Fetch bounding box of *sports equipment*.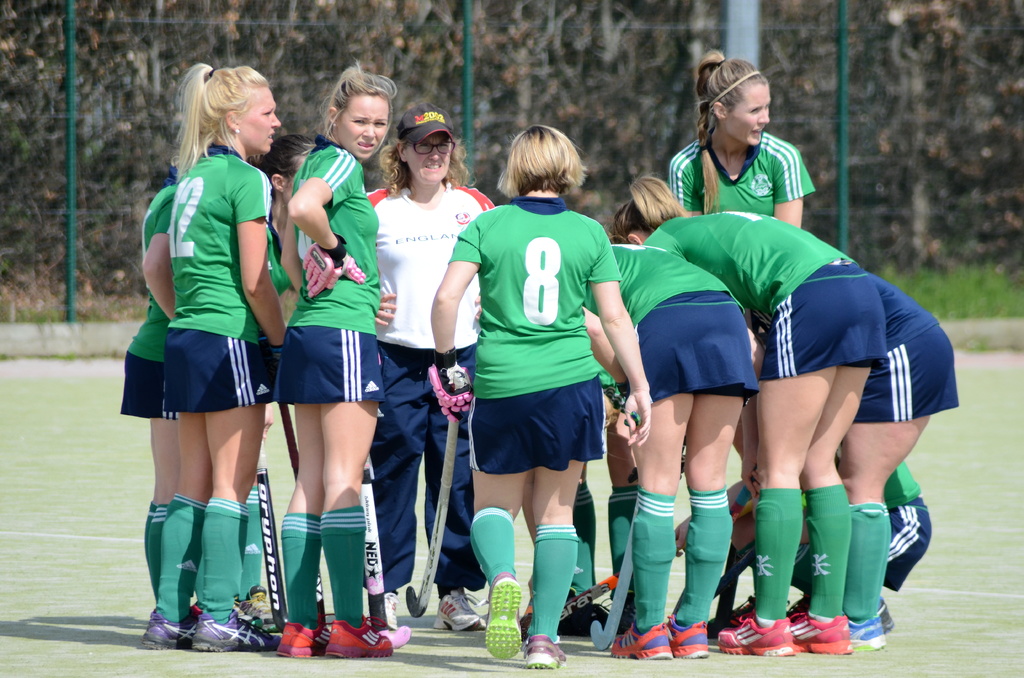
Bbox: select_region(610, 622, 673, 659).
